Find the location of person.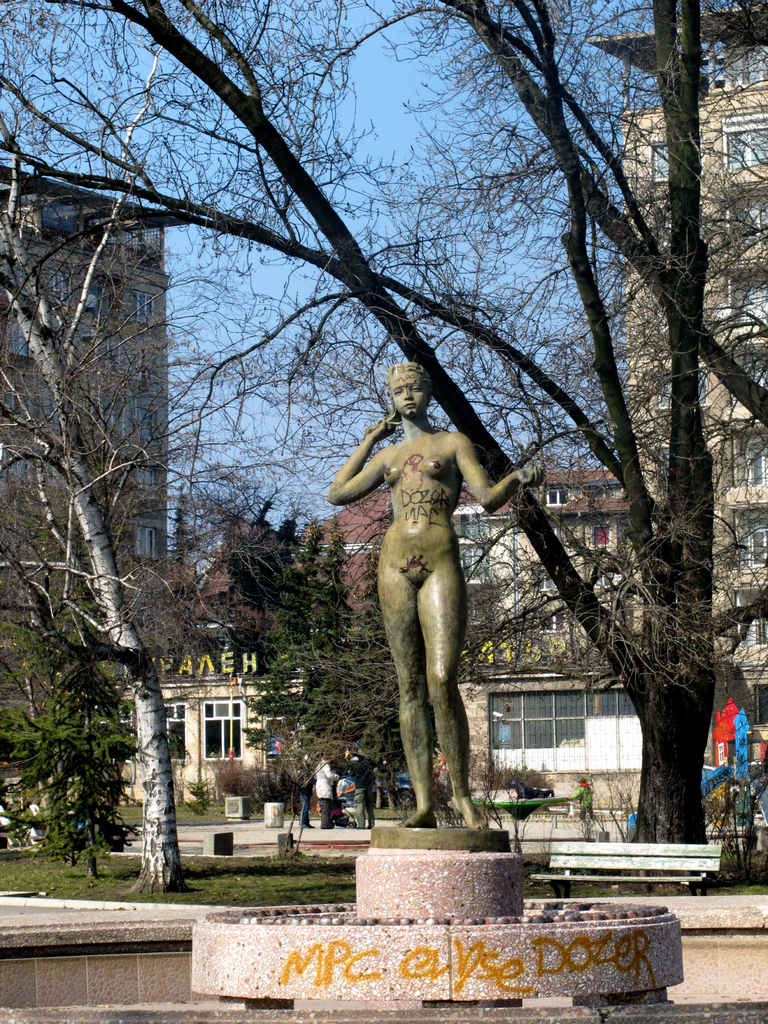
Location: {"left": 325, "top": 364, "right": 542, "bottom": 824}.
